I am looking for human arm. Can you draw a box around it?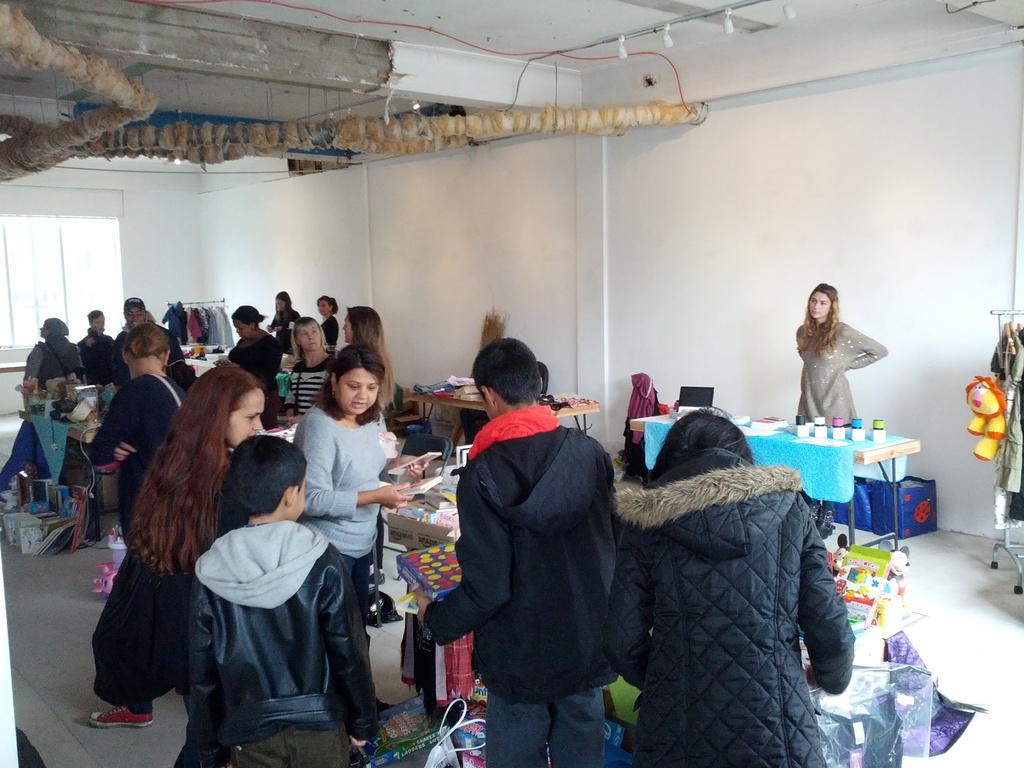
Sure, the bounding box is Rect(301, 415, 418, 523).
